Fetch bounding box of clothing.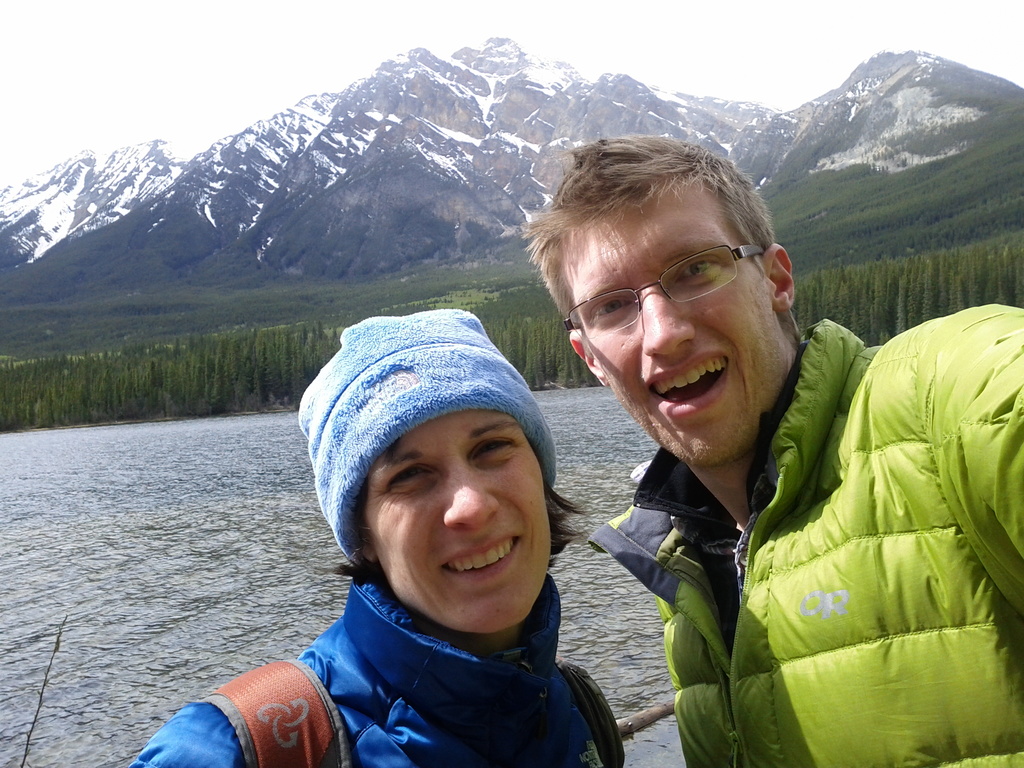
Bbox: (120,577,624,767).
